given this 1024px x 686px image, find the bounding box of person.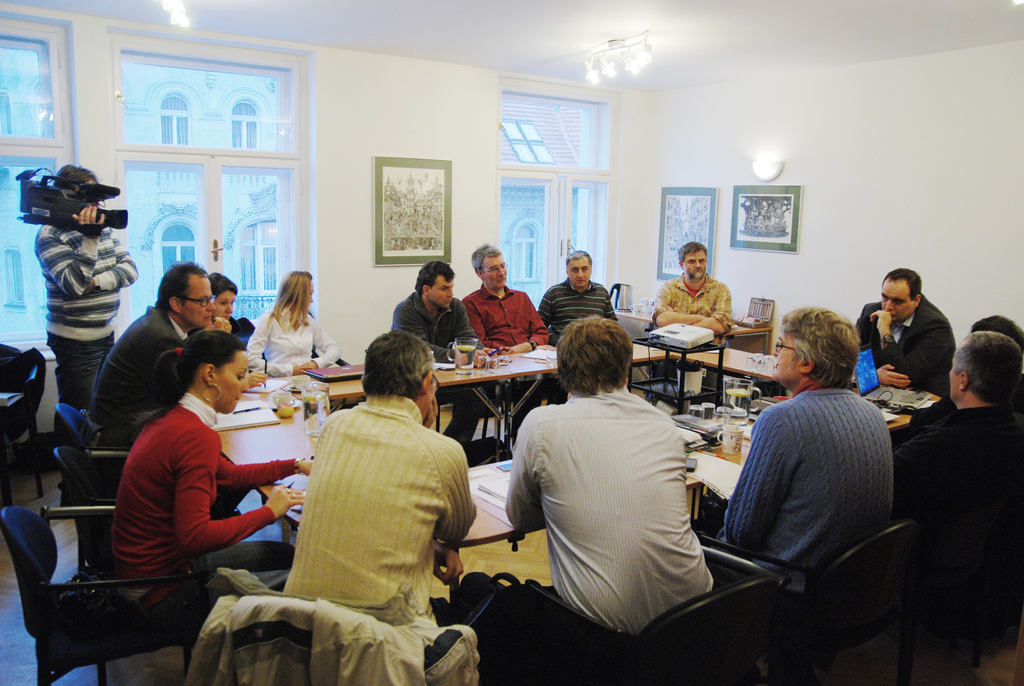
detection(650, 238, 733, 350).
